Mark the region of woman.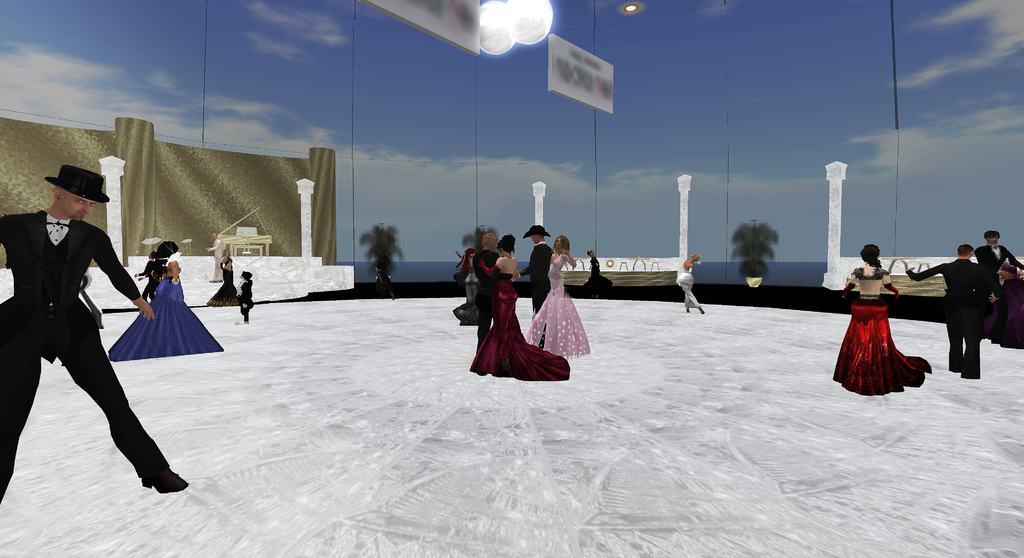
Region: pyautogui.locateOnScreen(525, 238, 589, 359).
